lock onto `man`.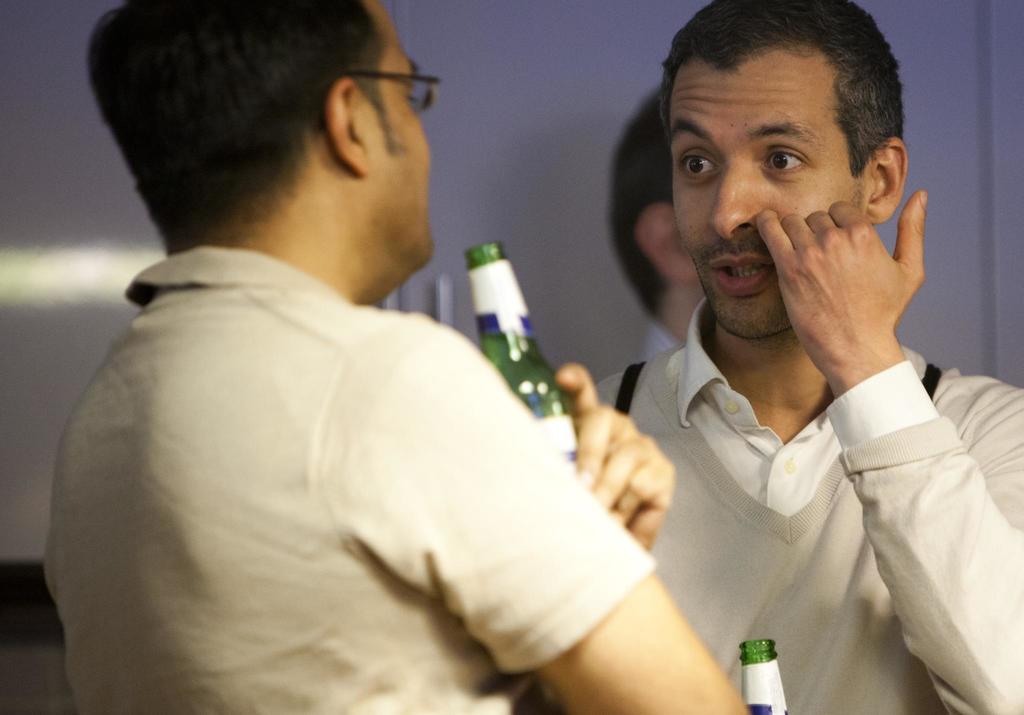
Locked: crop(24, 0, 752, 714).
